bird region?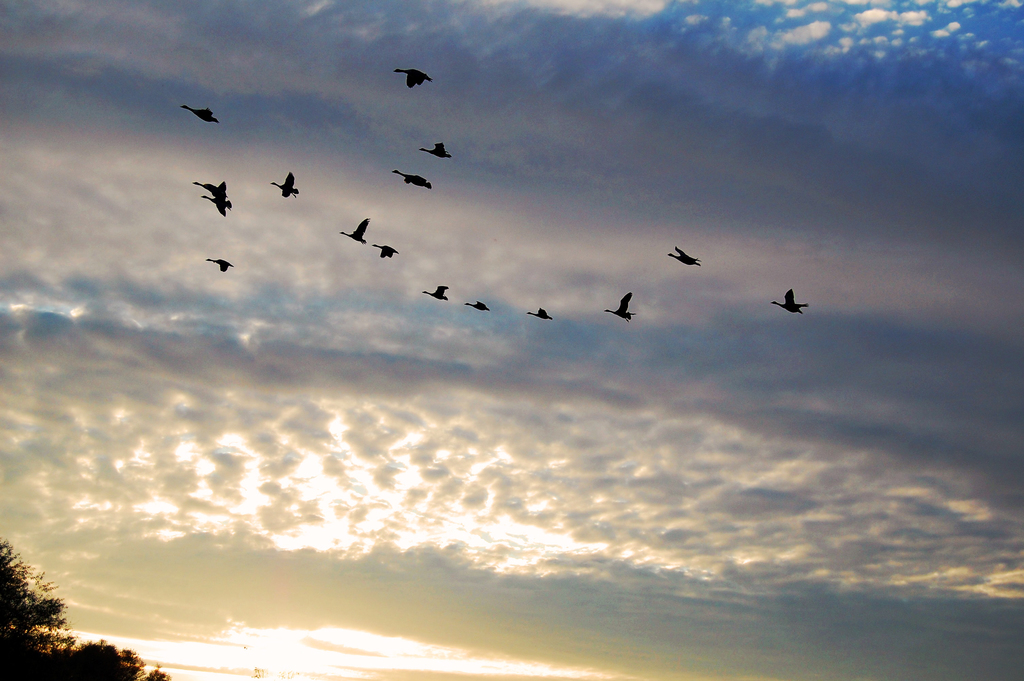
region(193, 177, 232, 216)
